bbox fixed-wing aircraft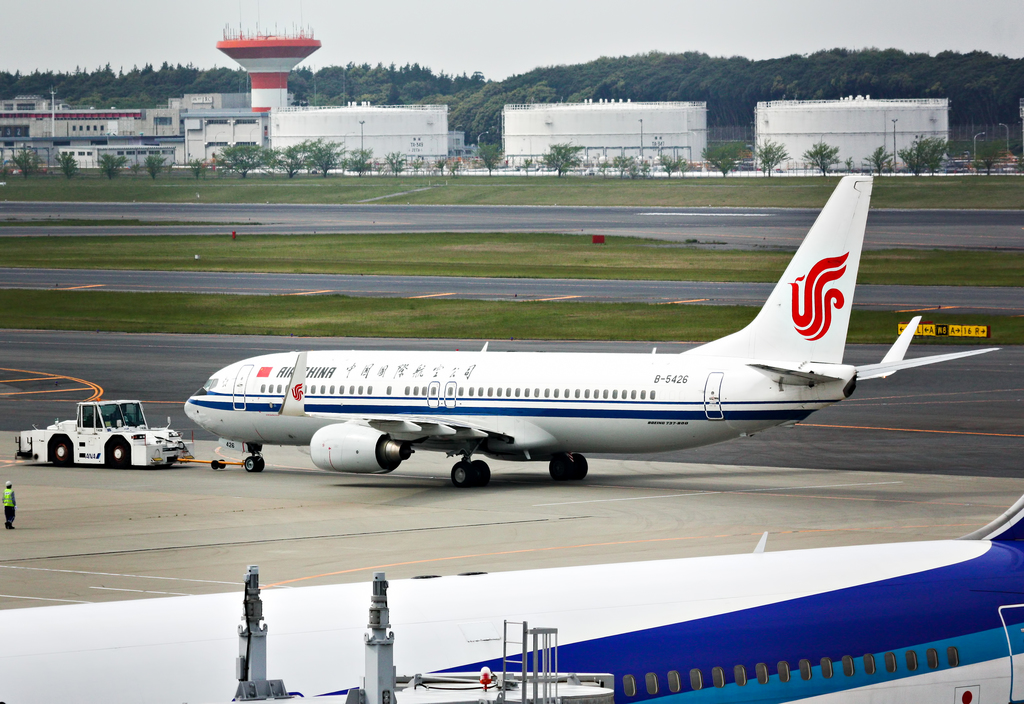
box(3, 495, 1023, 703)
